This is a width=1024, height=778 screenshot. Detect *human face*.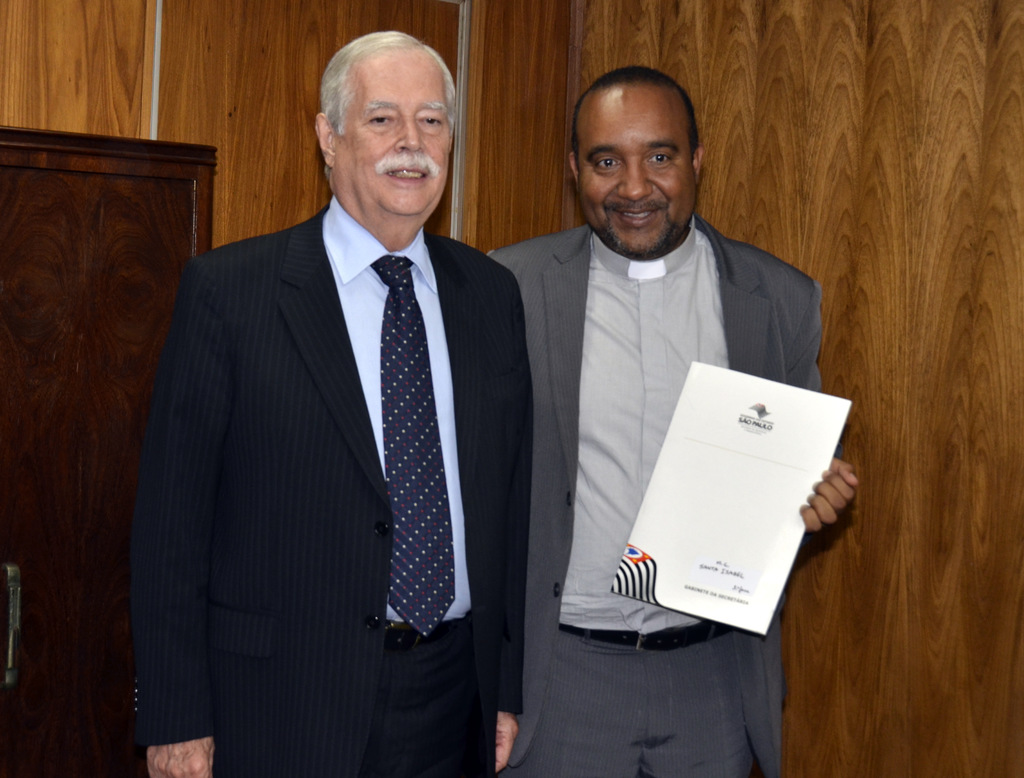
Rect(334, 56, 451, 225).
